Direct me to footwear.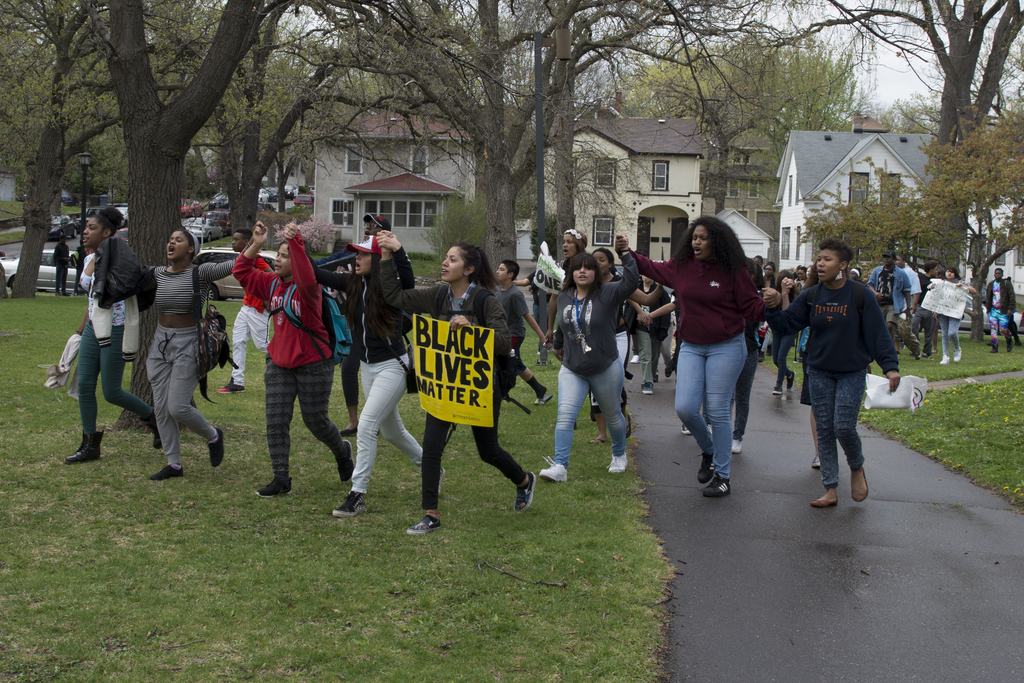
Direction: region(641, 383, 653, 396).
